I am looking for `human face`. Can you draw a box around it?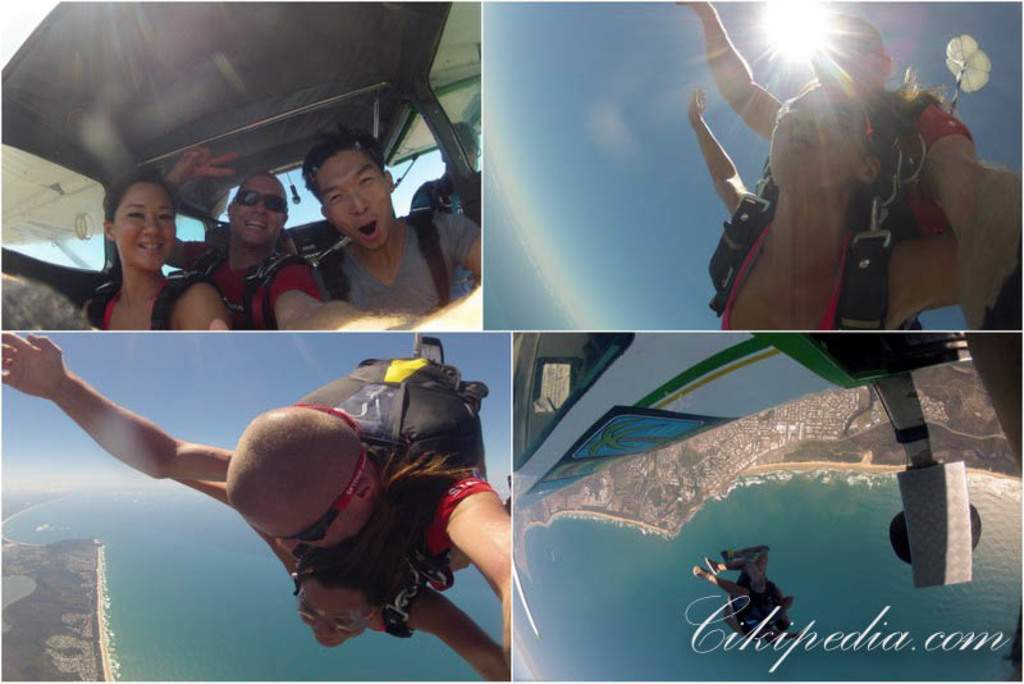
Sure, the bounding box is pyautogui.locateOnScreen(314, 151, 392, 248).
